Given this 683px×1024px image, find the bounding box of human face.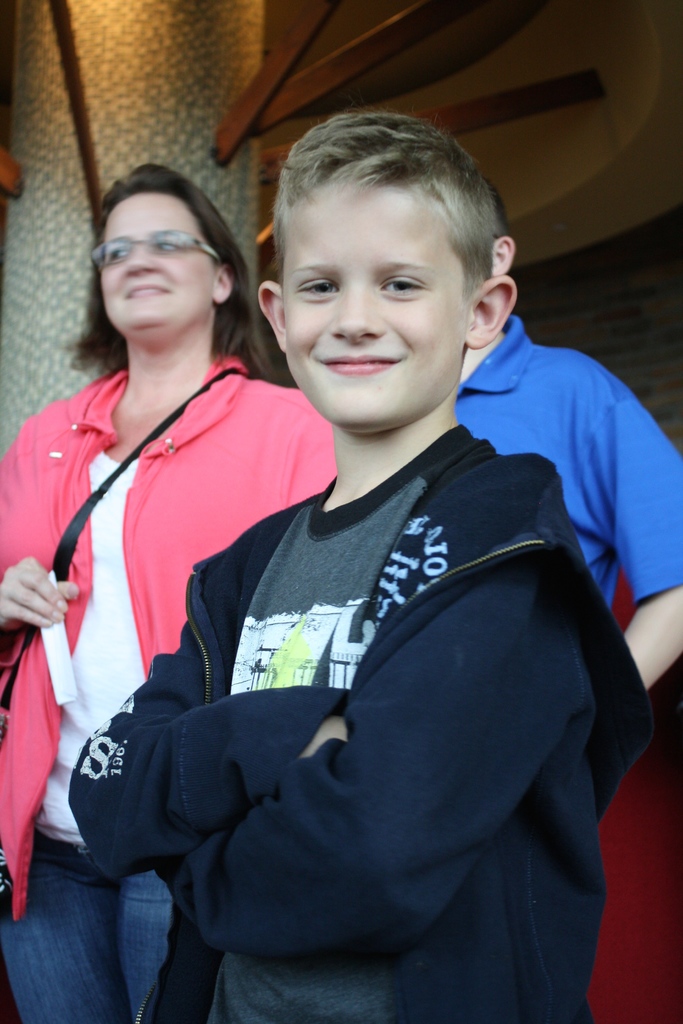
l=95, t=193, r=215, b=331.
